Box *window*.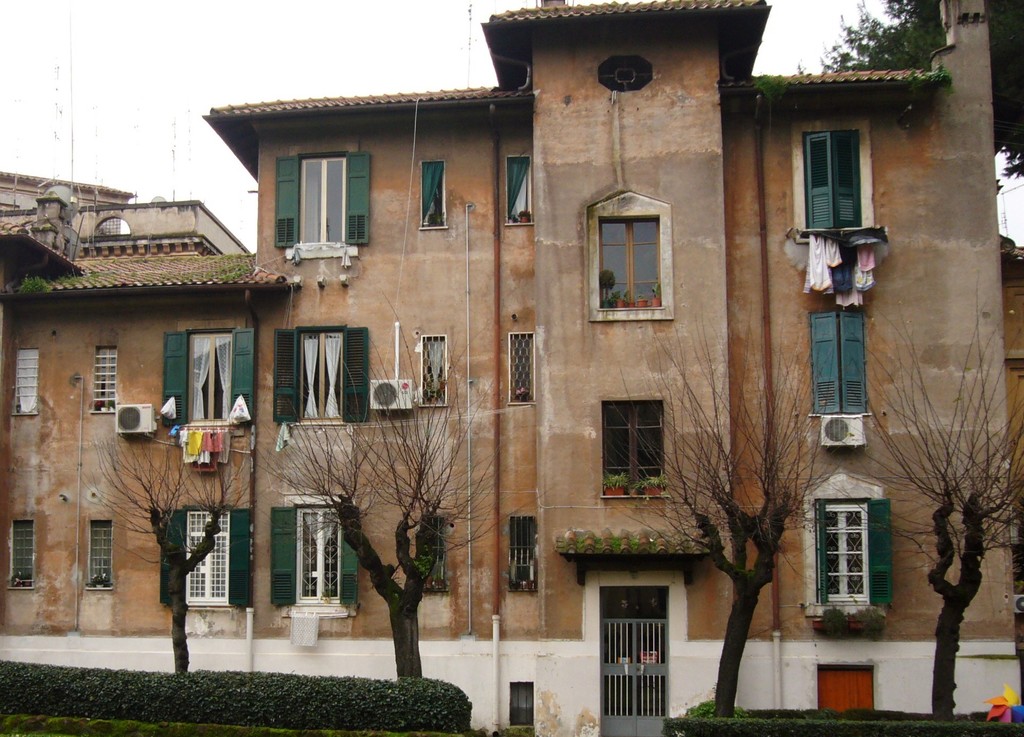
x1=15 y1=348 x2=36 y2=418.
